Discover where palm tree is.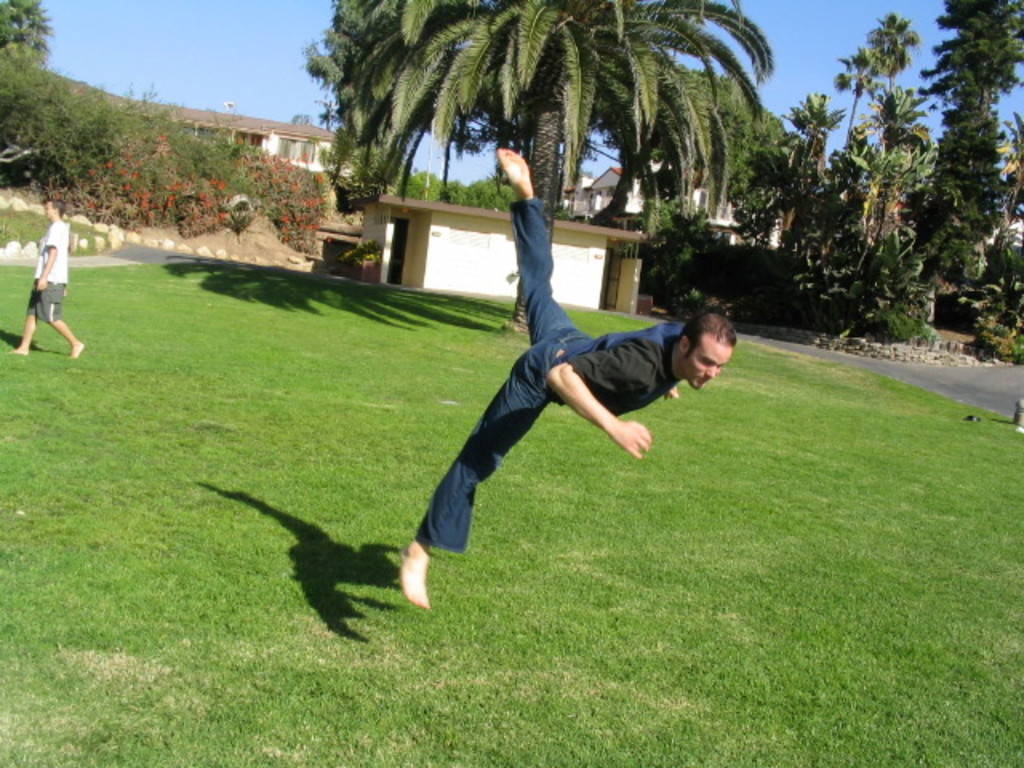
Discovered at [774, 99, 840, 248].
